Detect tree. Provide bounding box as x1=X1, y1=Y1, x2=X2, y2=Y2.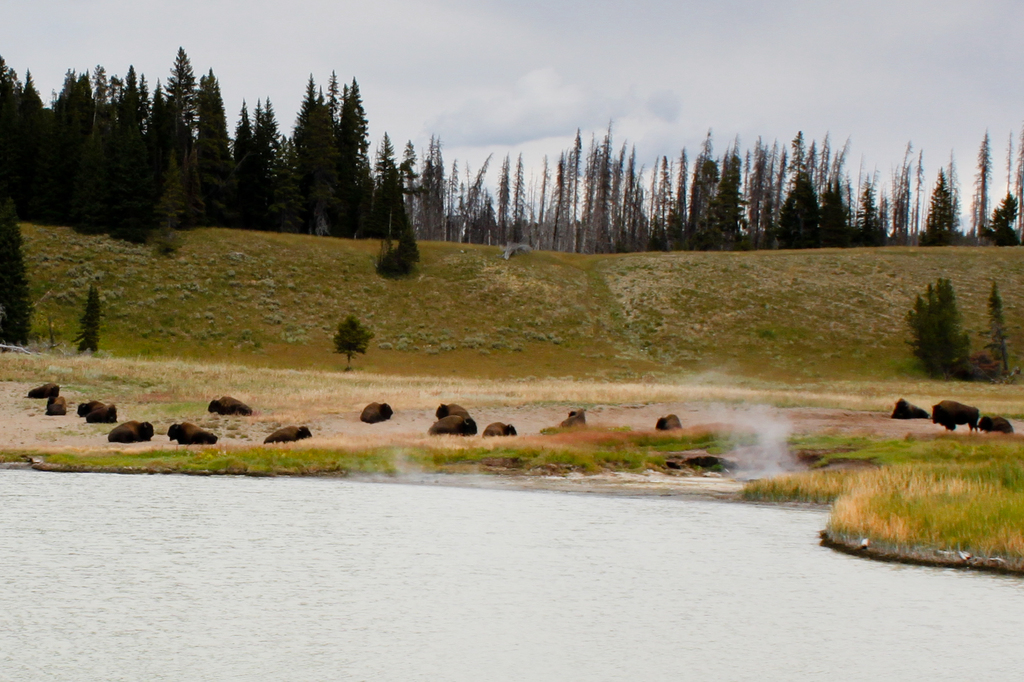
x1=280, y1=63, x2=380, y2=226.
